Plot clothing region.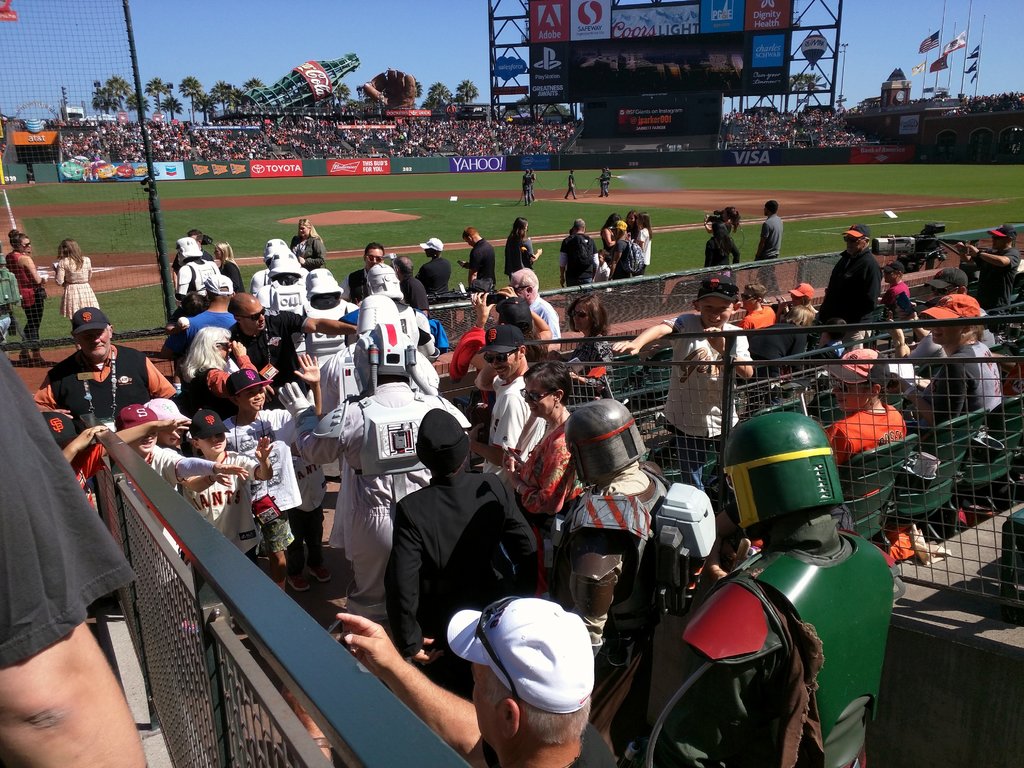
Plotted at 384,462,538,663.
